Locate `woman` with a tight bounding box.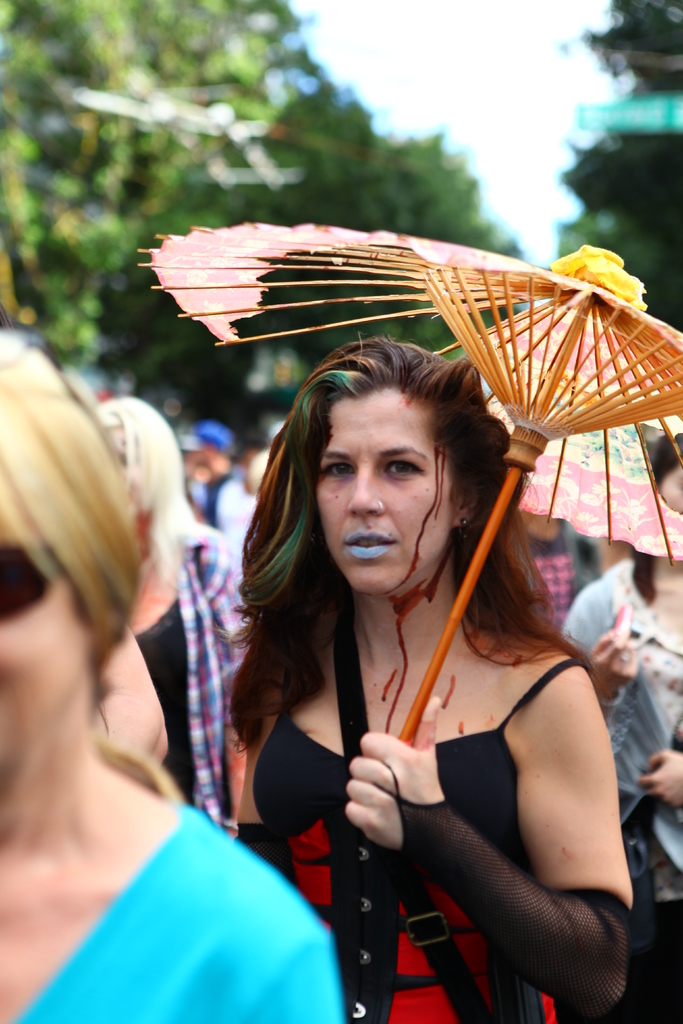
556,433,682,1023.
